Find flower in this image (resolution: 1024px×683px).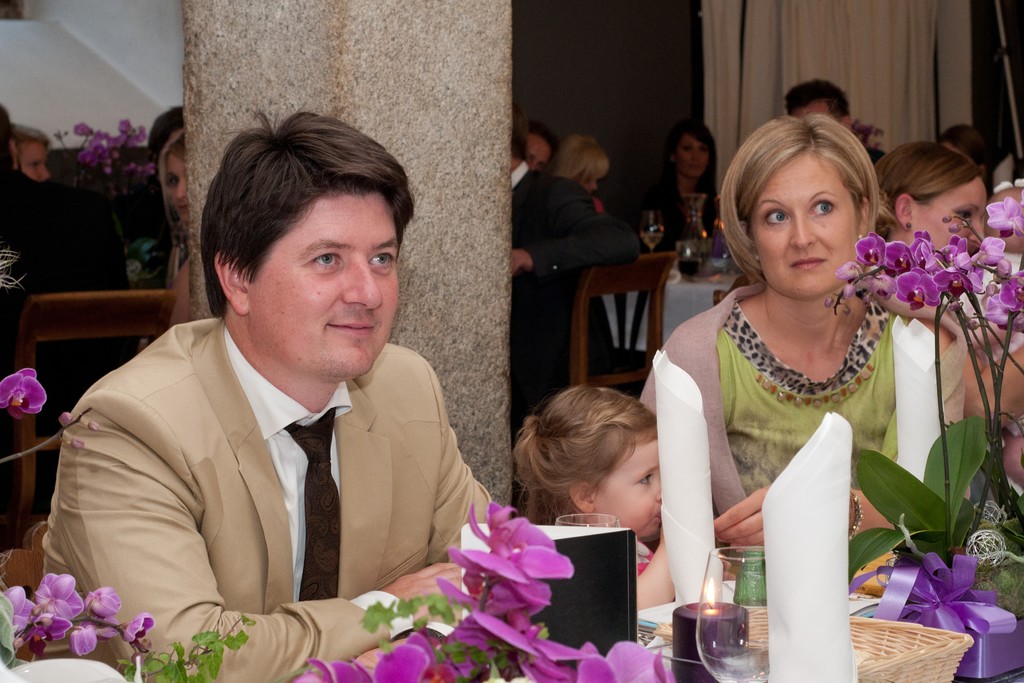
l=65, t=108, r=143, b=186.
